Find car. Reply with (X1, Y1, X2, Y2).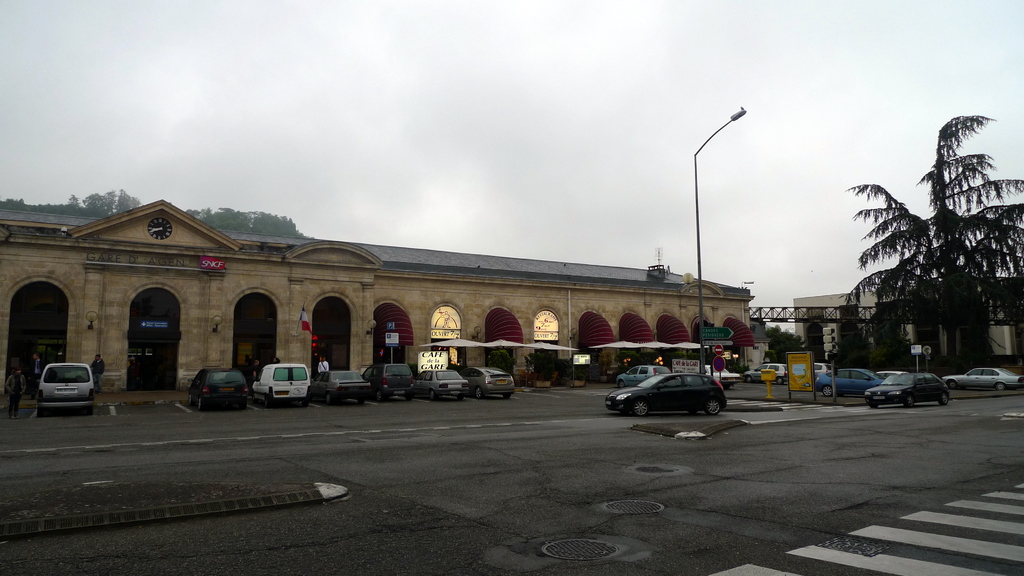
(362, 363, 414, 401).
